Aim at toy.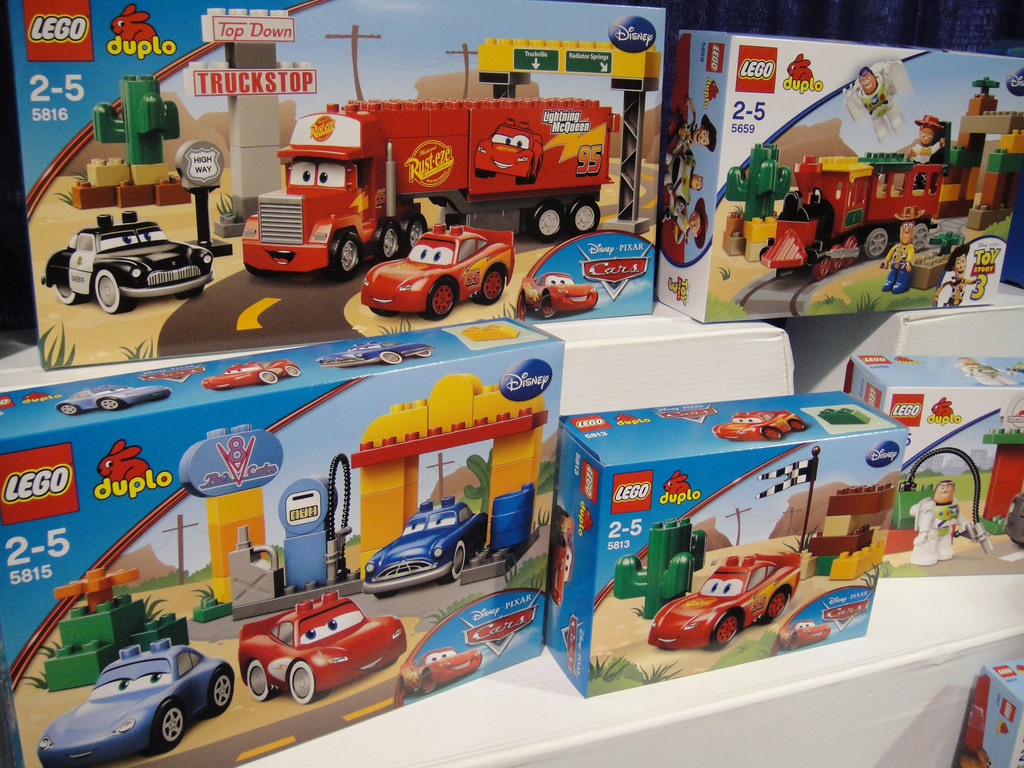
Aimed at l=646, t=555, r=803, b=653.
